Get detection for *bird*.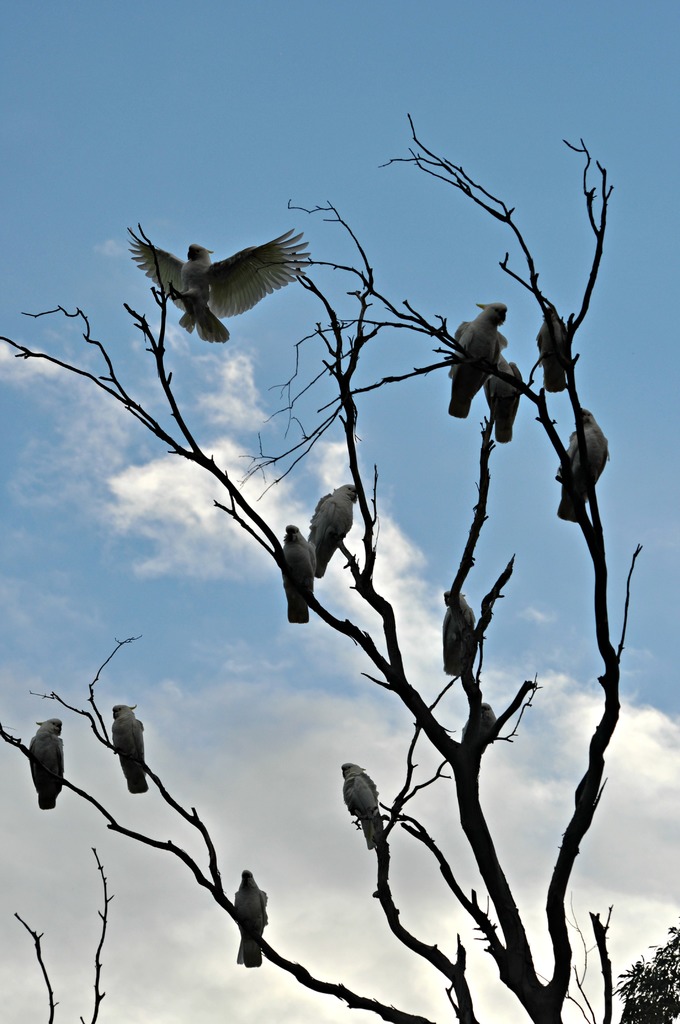
Detection: locate(308, 481, 360, 581).
